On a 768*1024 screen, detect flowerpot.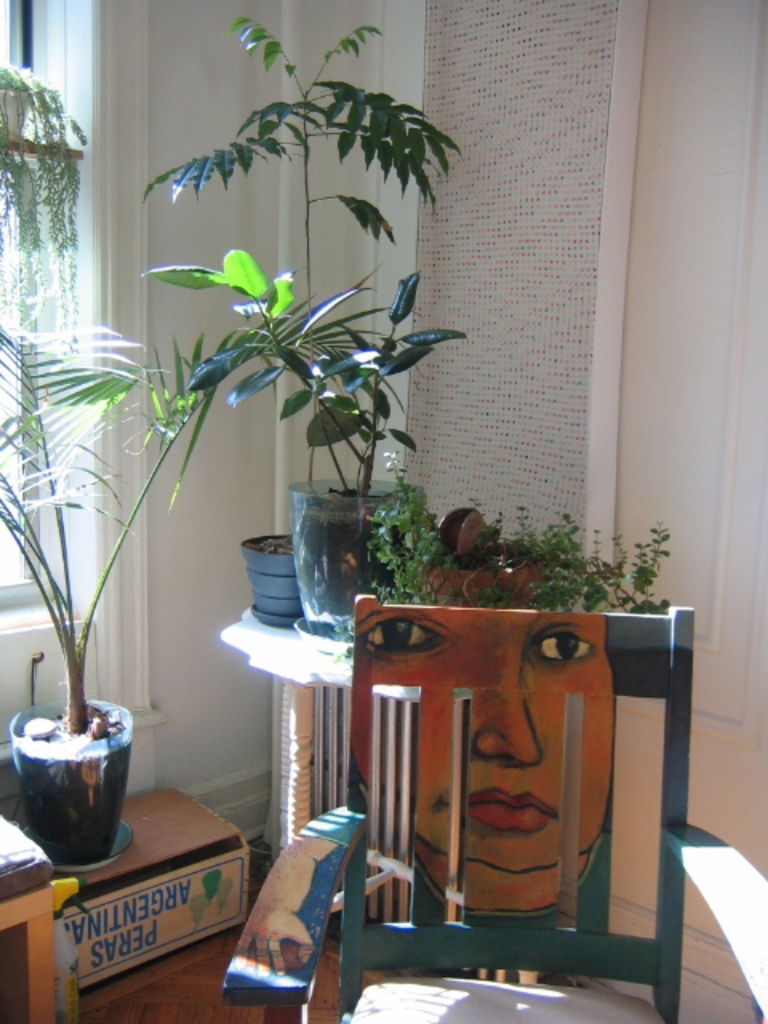
BBox(290, 466, 418, 638).
